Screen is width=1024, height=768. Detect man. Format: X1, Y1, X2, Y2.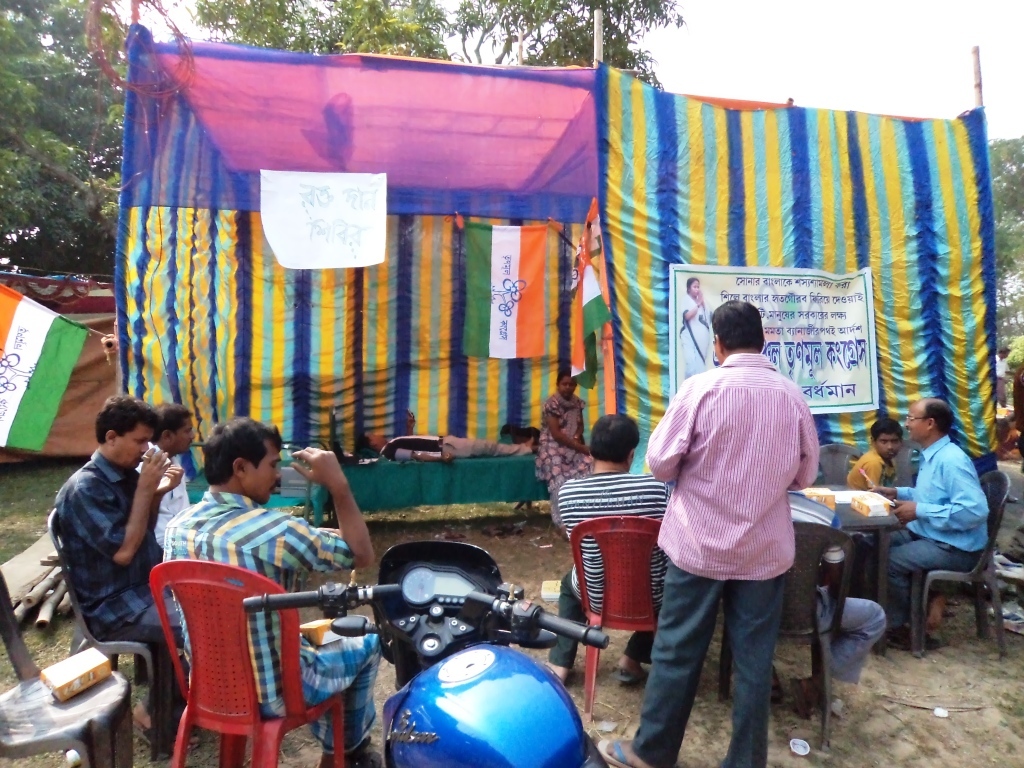
546, 411, 670, 683.
